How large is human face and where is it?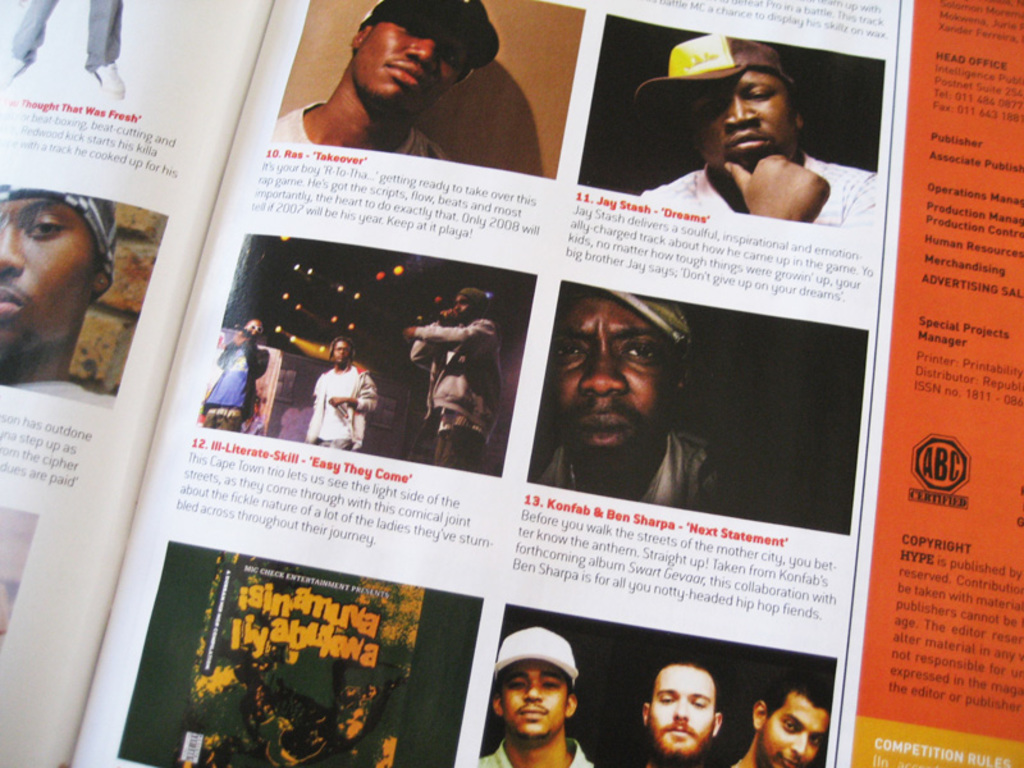
Bounding box: [500, 658, 572, 739].
